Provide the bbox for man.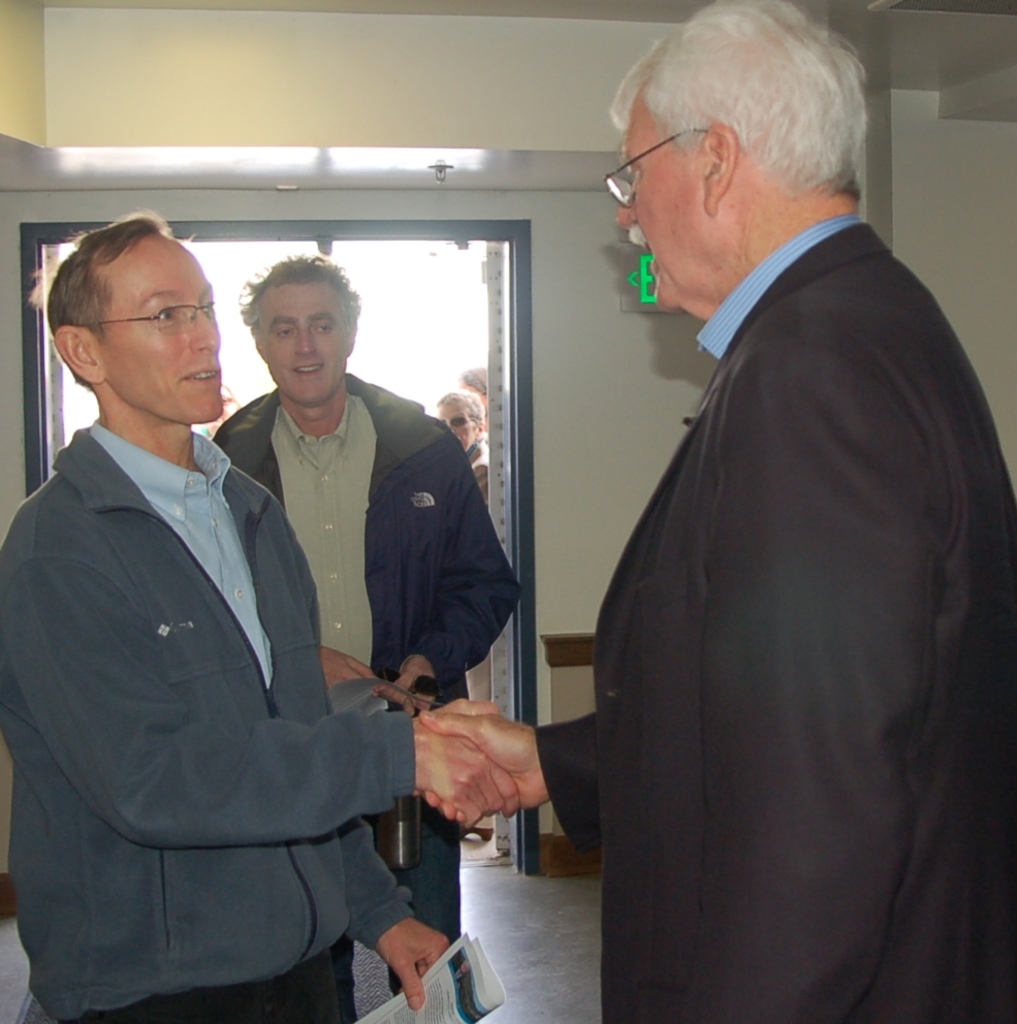
x1=418, y1=0, x2=1016, y2=1023.
